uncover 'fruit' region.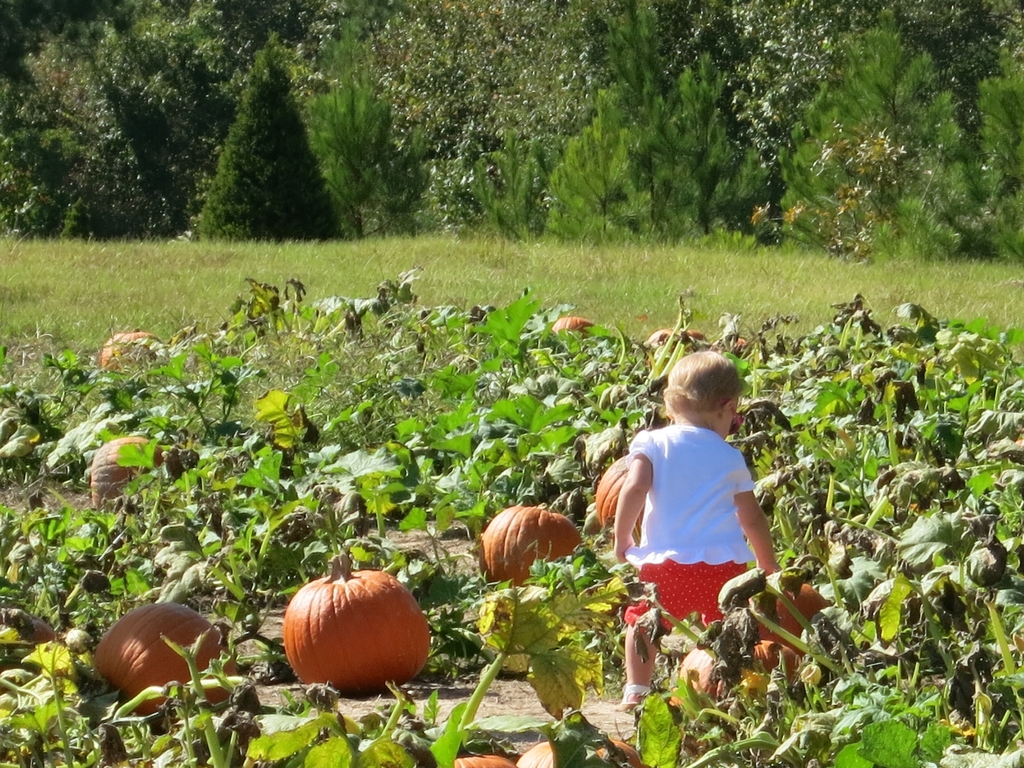
Uncovered: 648/323/706/352.
